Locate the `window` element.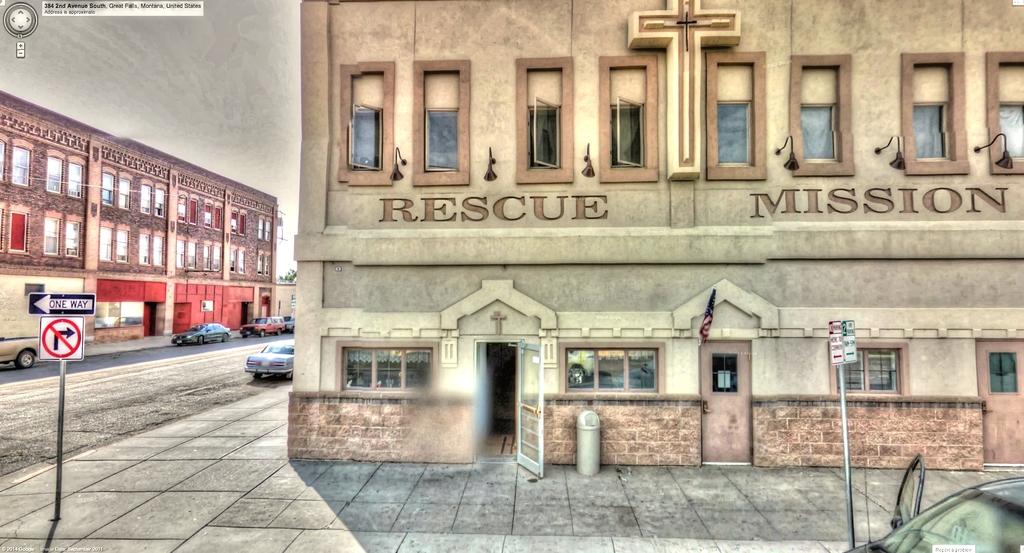
Element bbox: [264,214,274,242].
